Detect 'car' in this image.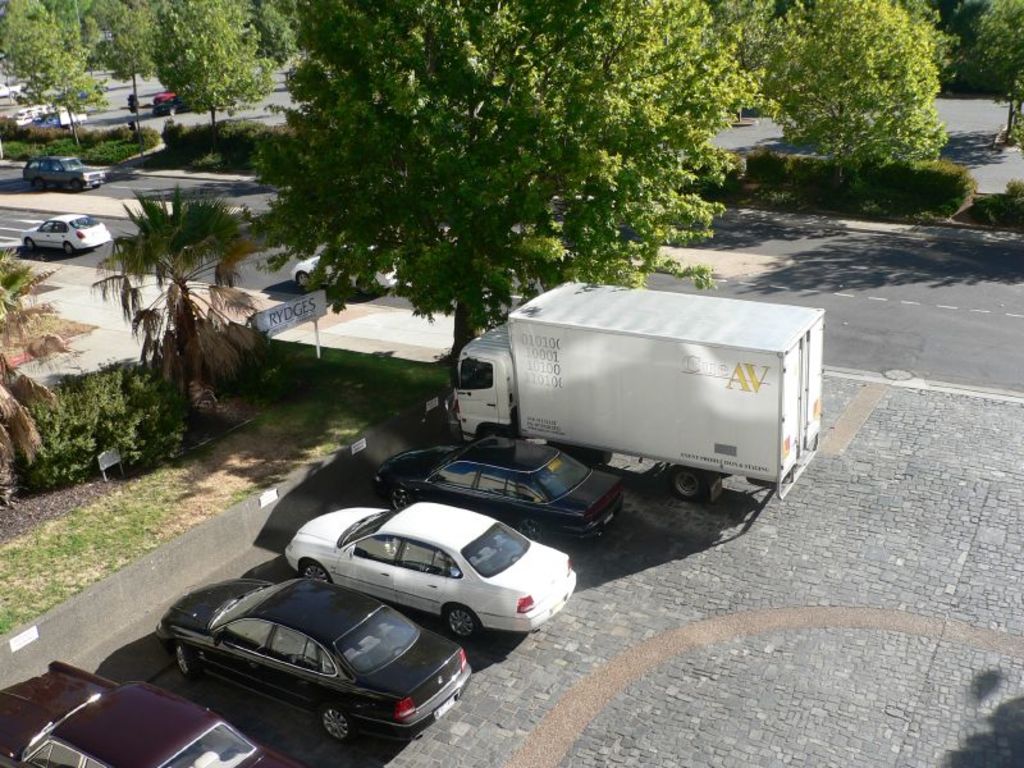
Detection: [x1=151, y1=88, x2=175, y2=101].
